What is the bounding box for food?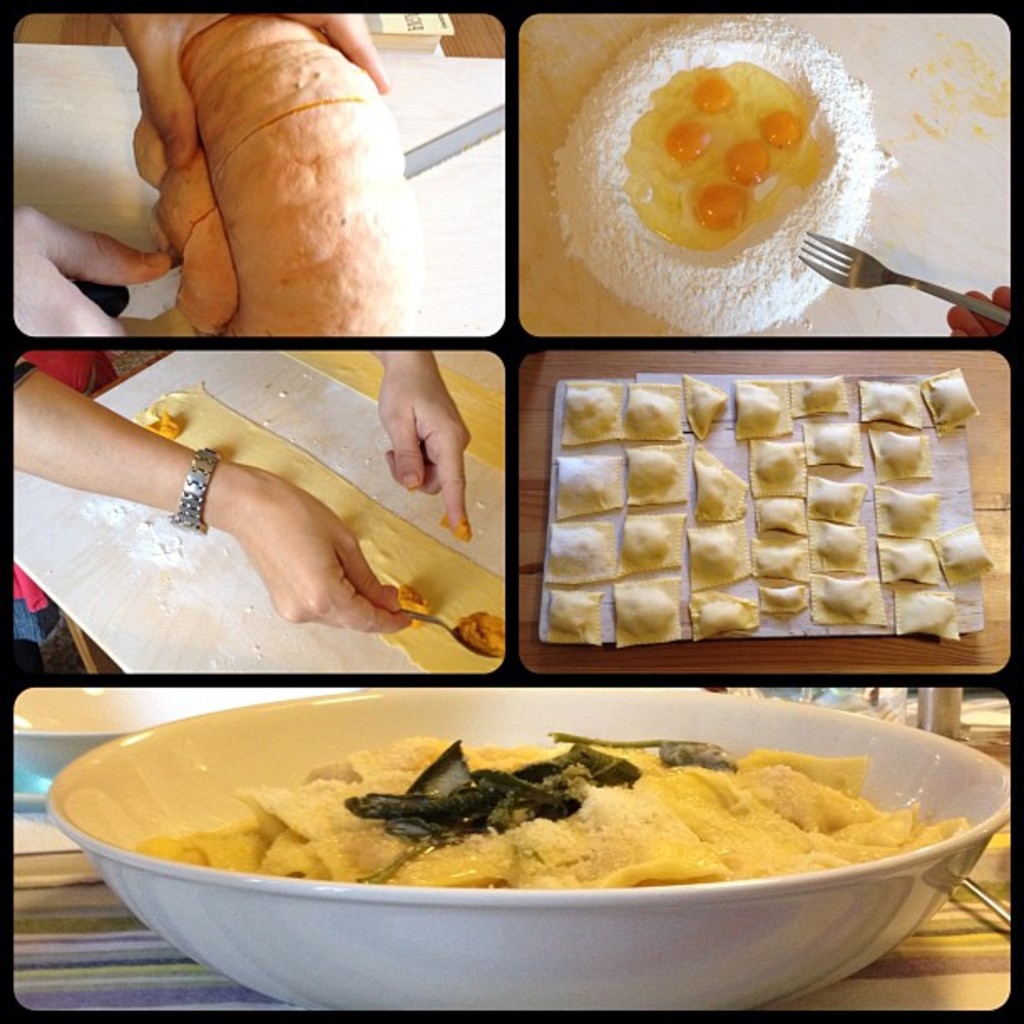
<region>805, 423, 862, 467</region>.
